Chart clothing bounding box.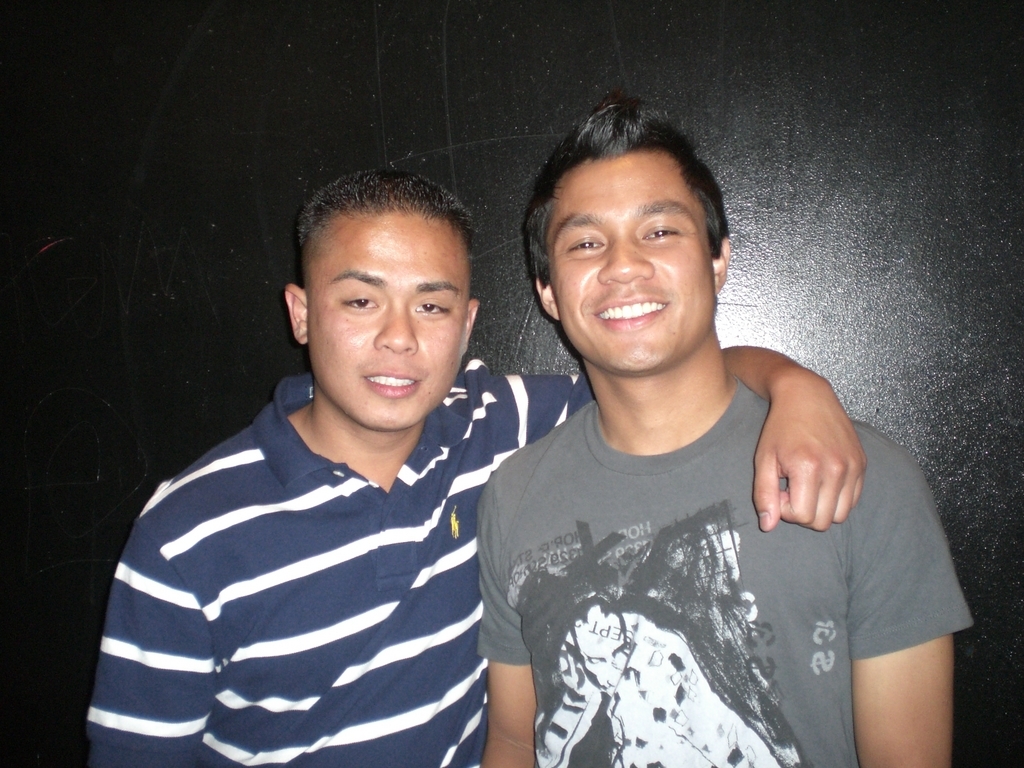
Charted: x1=491, y1=361, x2=912, y2=758.
